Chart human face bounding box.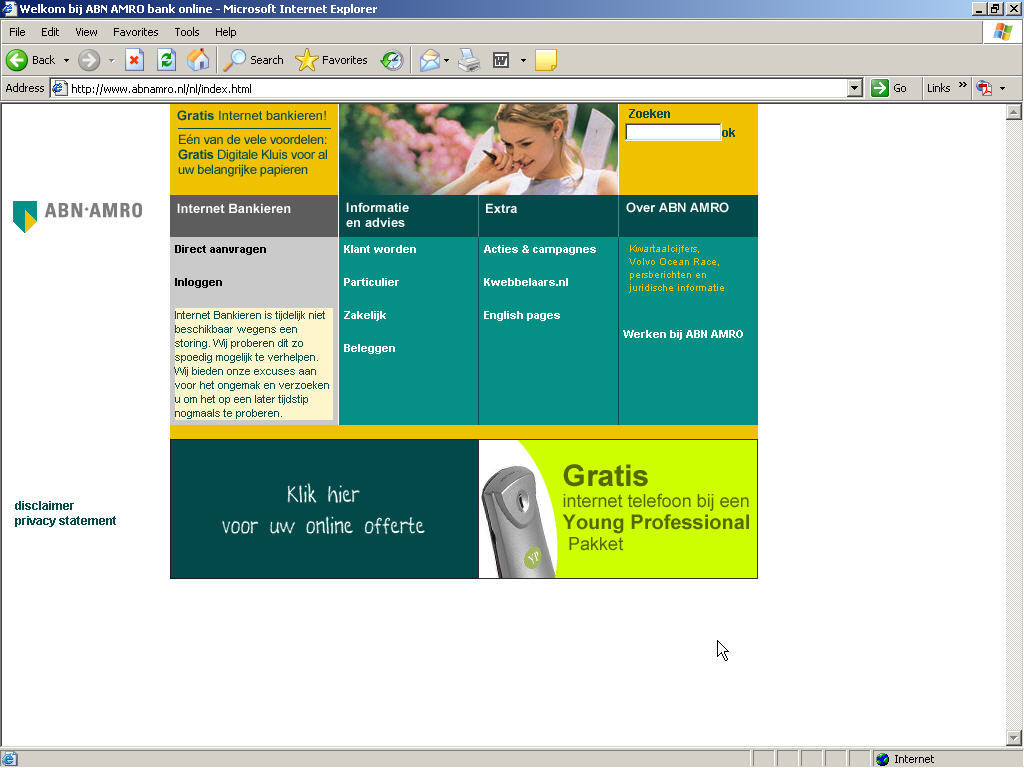
Charted: x1=499 y1=121 x2=554 y2=176.
